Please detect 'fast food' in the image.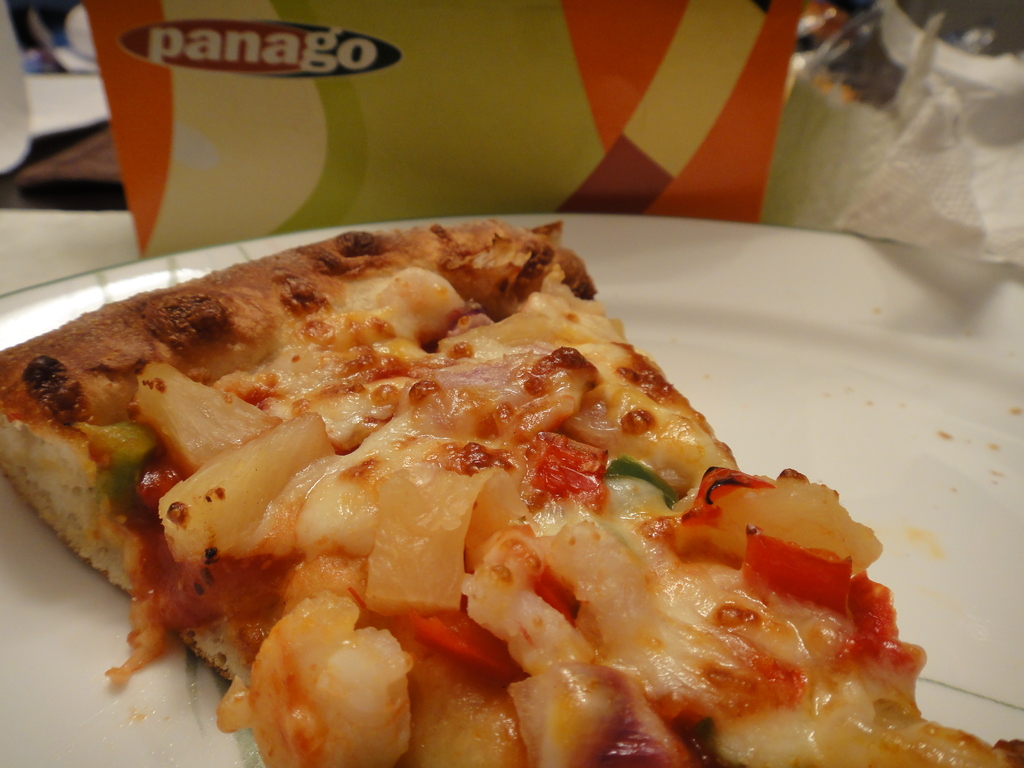
crop(0, 221, 1023, 767).
